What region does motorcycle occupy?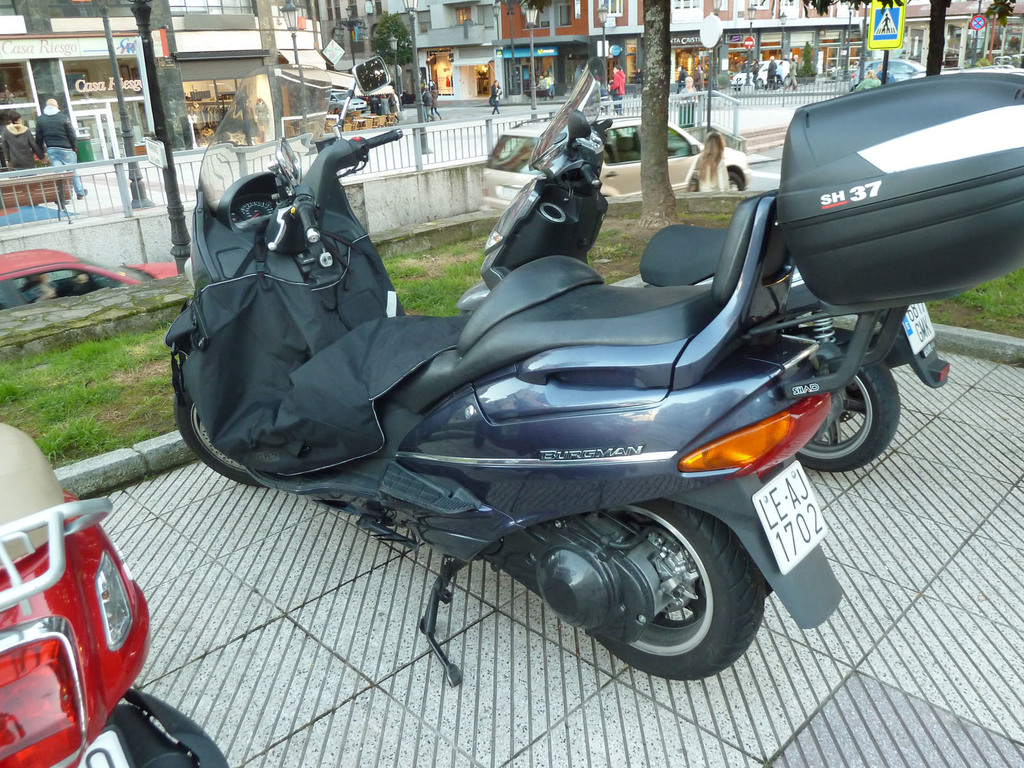
{"x1": 0, "y1": 453, "x2": 195, "y2": 767}.
